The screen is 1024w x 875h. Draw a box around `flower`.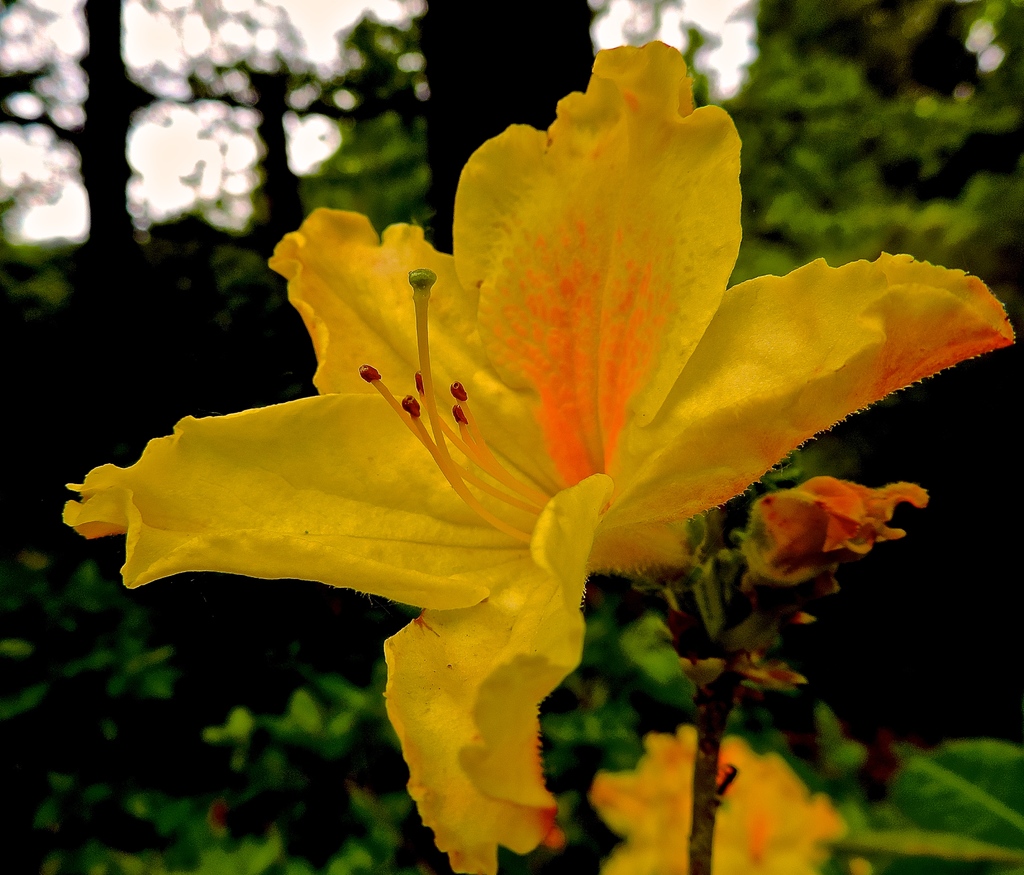
Rect(589, 735, 848, 874).
